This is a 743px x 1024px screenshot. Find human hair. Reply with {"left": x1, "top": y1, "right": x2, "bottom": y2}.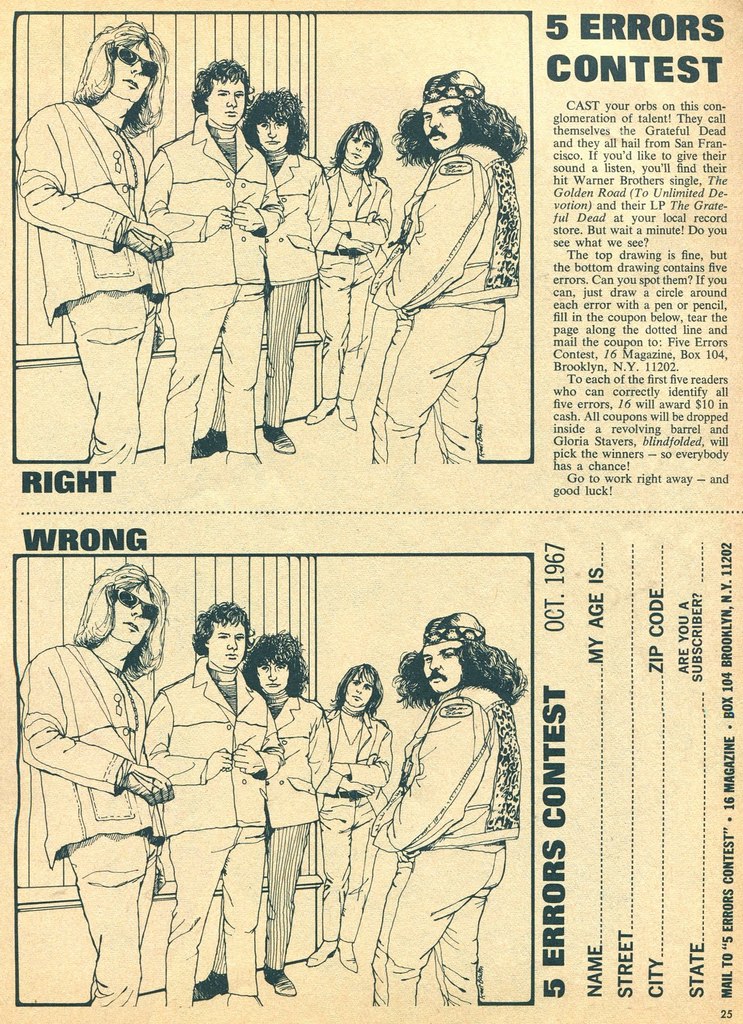
{"left": 390, "top": 102, "right": 525, "bottom": 168}.
